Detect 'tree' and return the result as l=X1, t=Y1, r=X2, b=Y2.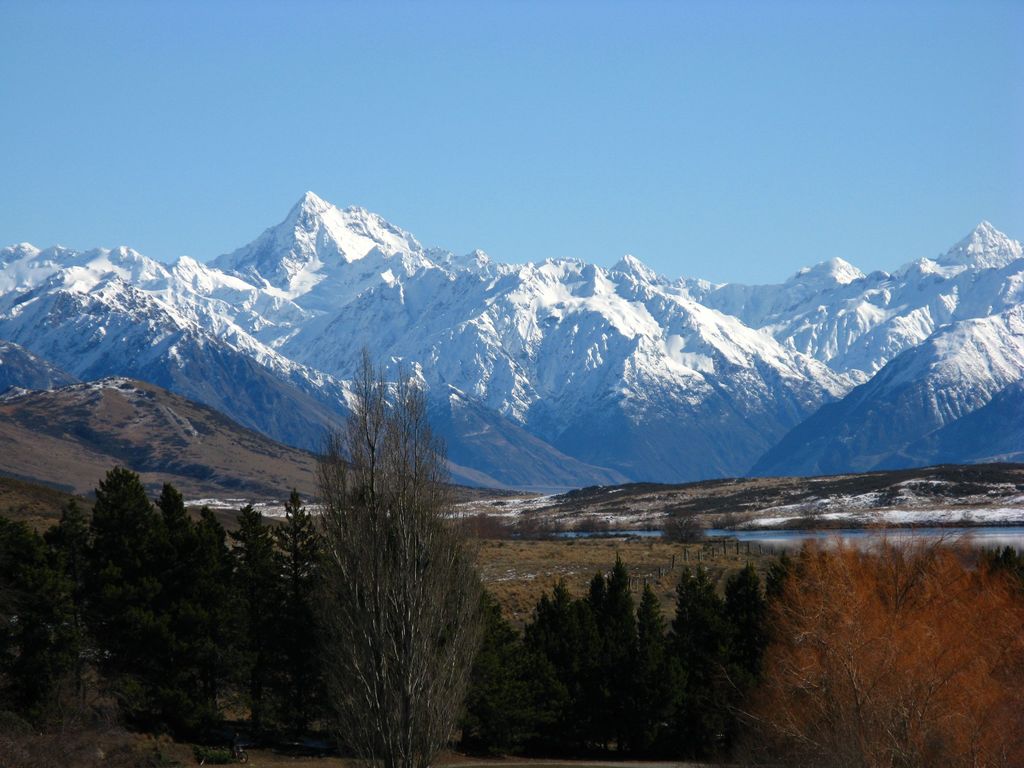
l=674, t=570, r=705, b=714.
